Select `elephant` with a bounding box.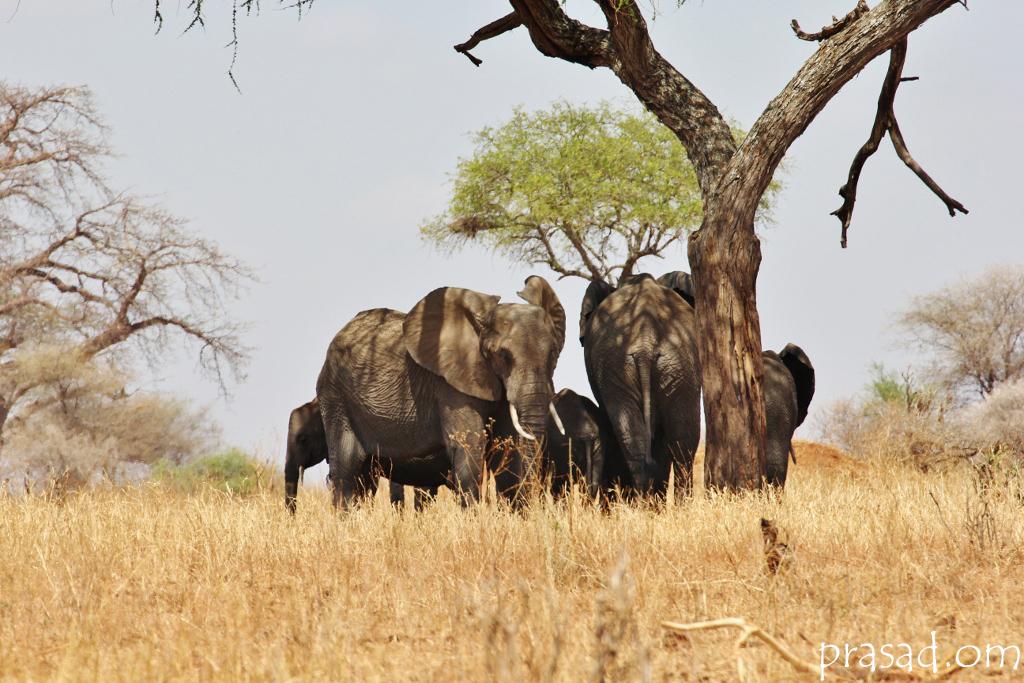
bbox(280, 279, 583, 519).
